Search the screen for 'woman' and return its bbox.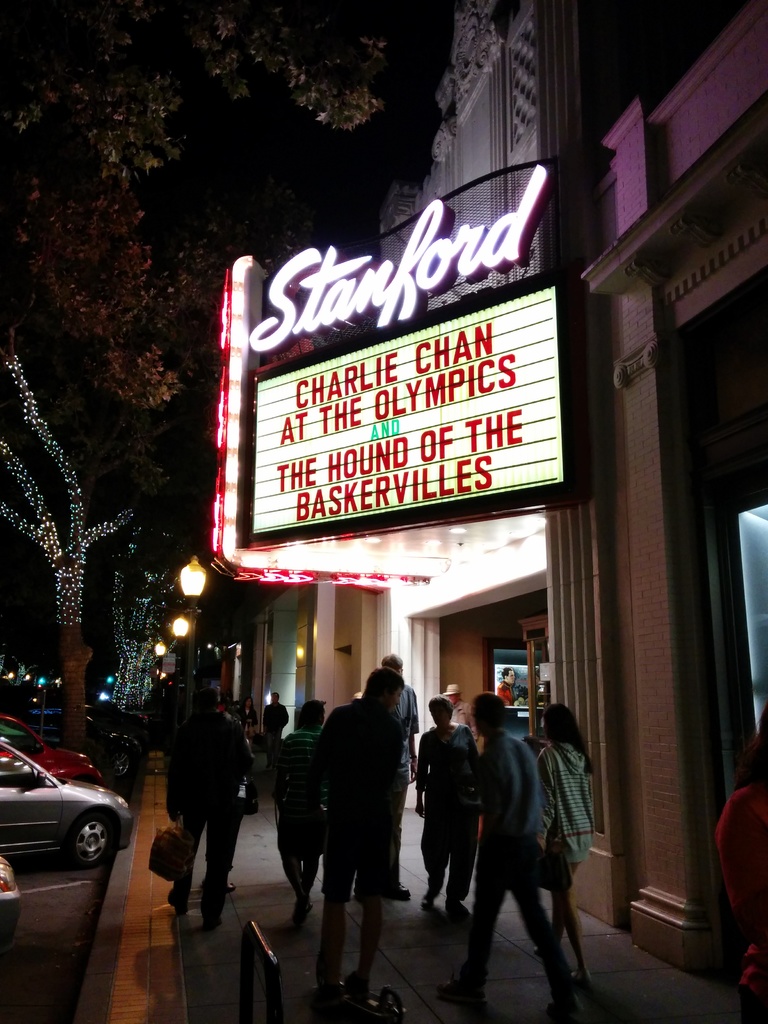
Found: box=[236, 696, 257, 738].
